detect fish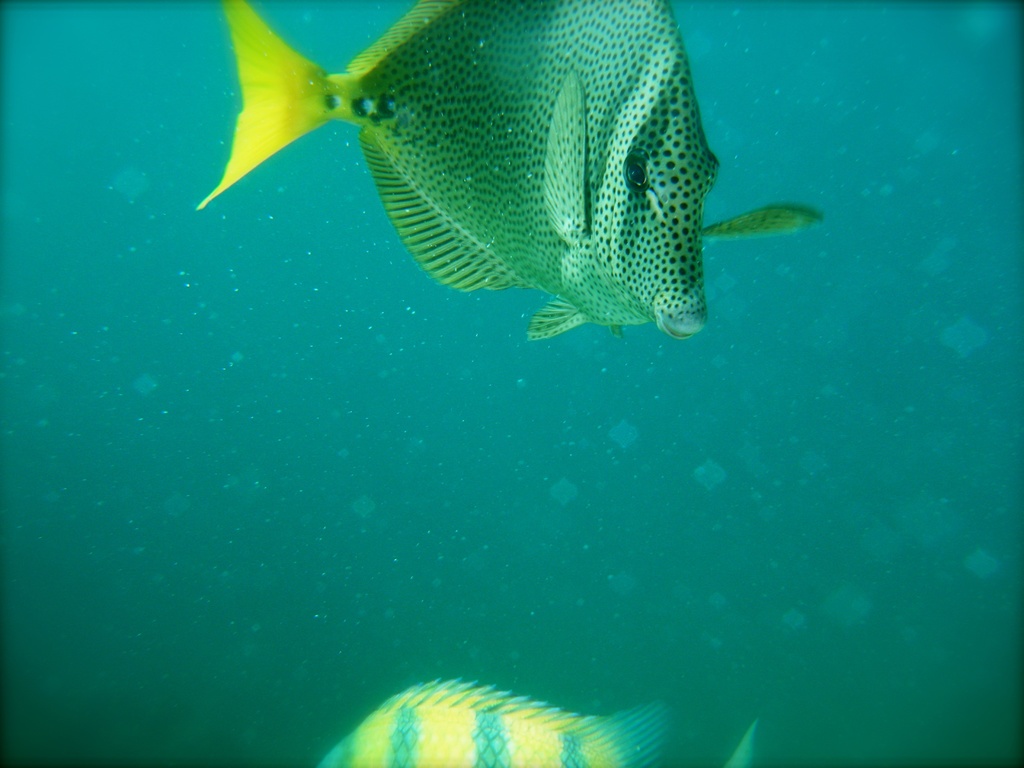
(177, 0, 818, 342)
